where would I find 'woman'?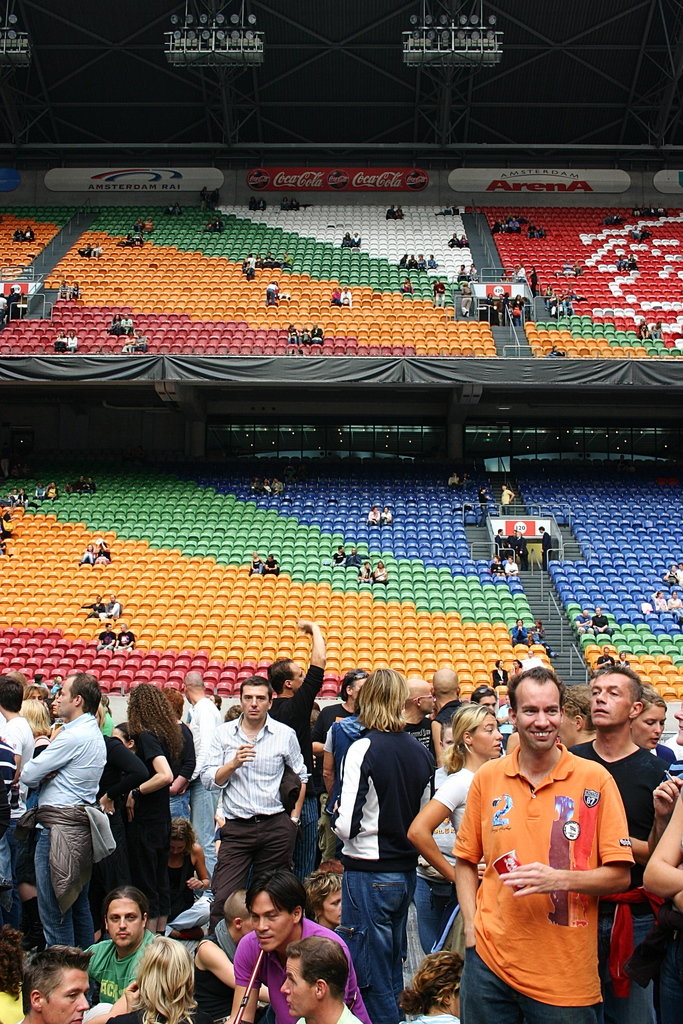
At region(513, 264, 519, 282).
